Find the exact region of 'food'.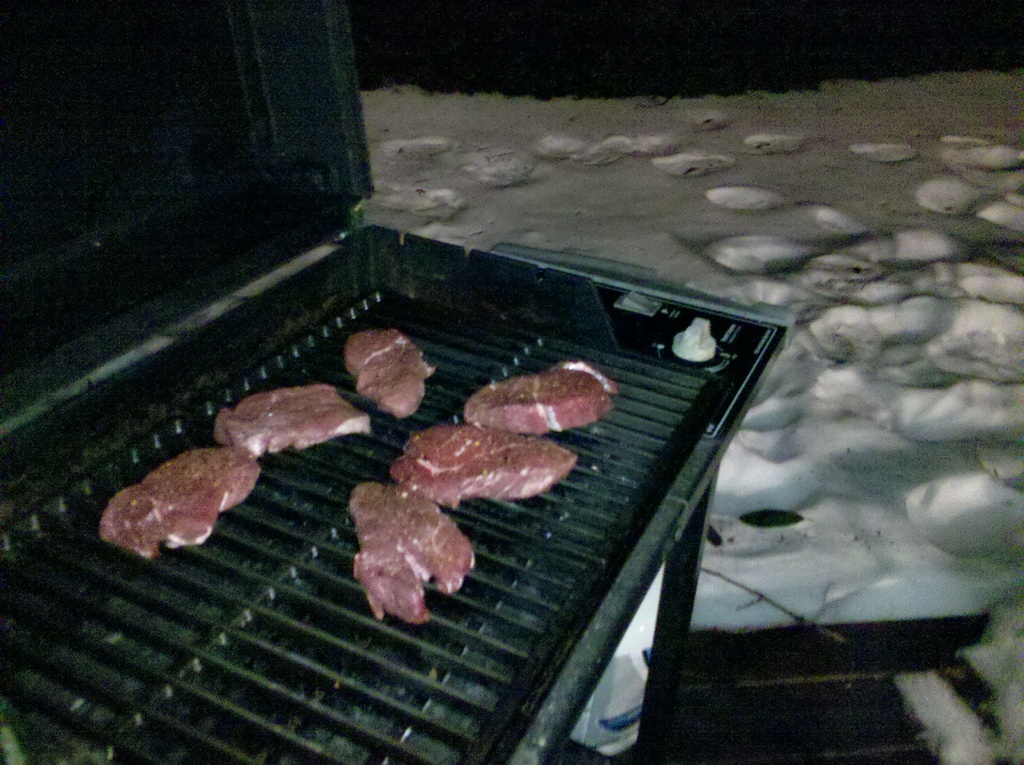
Exact region: detection(458, 356, 620, 435).
